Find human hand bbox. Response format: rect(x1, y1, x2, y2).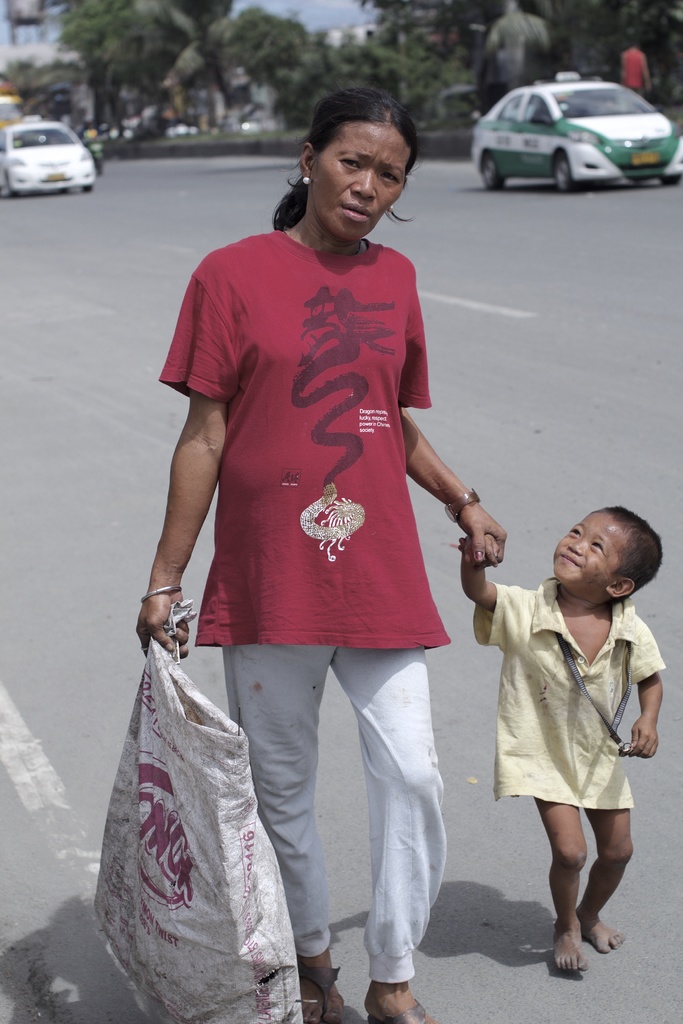
rect(458, 488, 520, 586).
